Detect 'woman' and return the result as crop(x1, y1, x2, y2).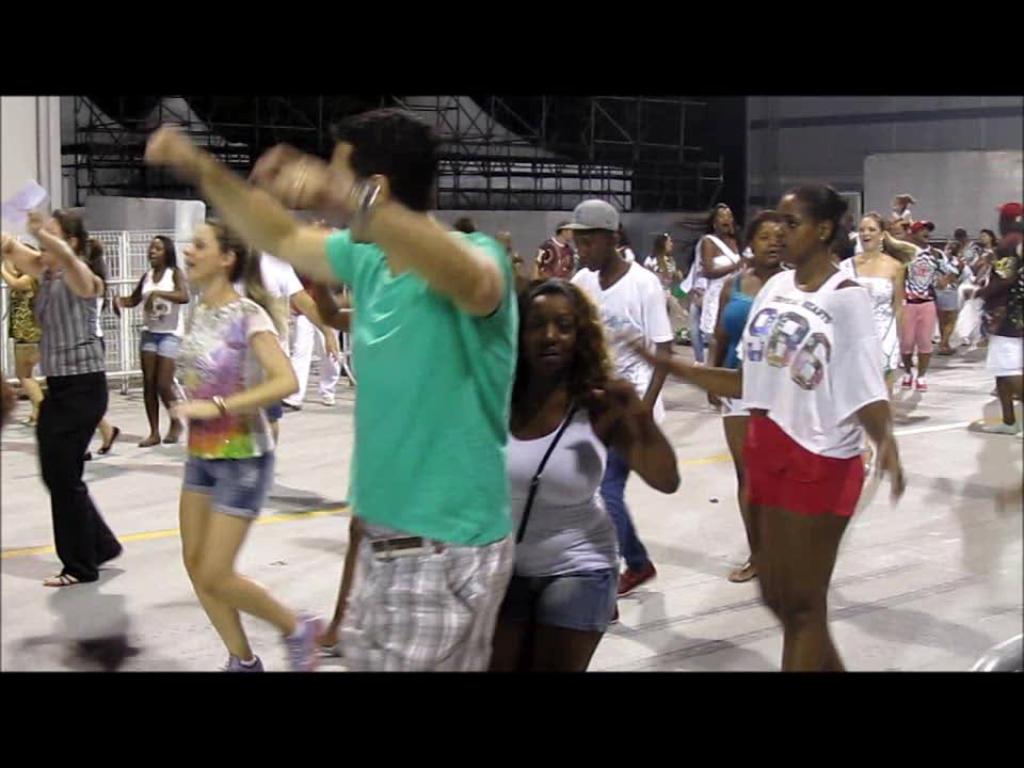
crop(649, 235, 677, 311).
